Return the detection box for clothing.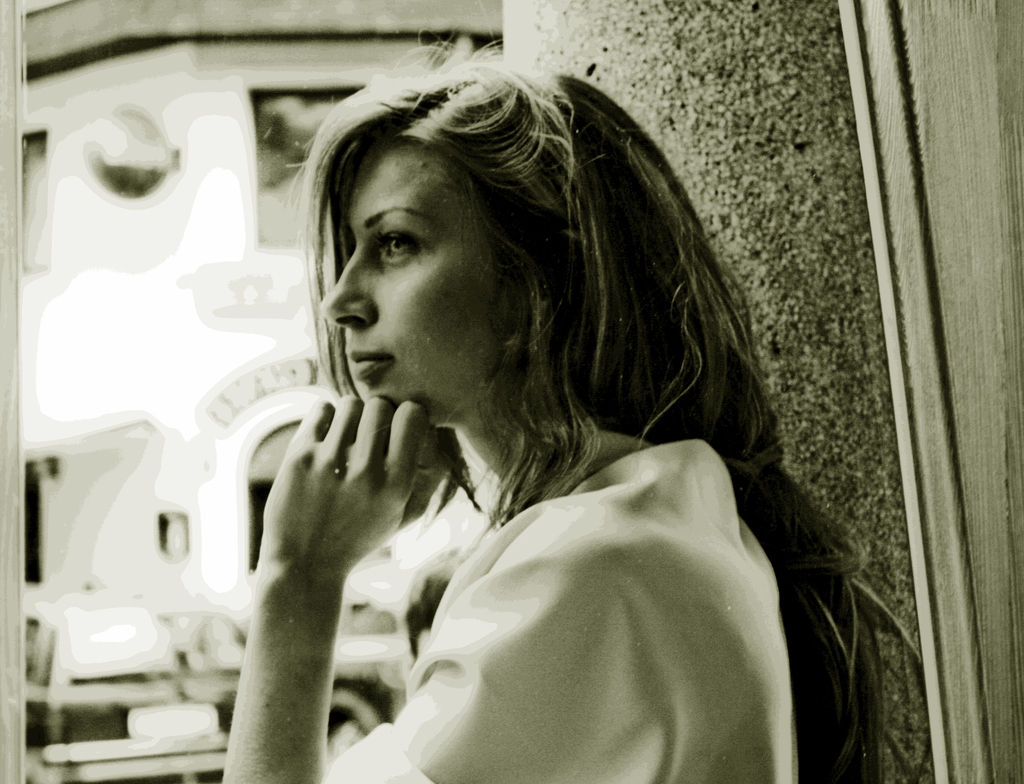
(left=331, top=370, right=824, bottom=783).
